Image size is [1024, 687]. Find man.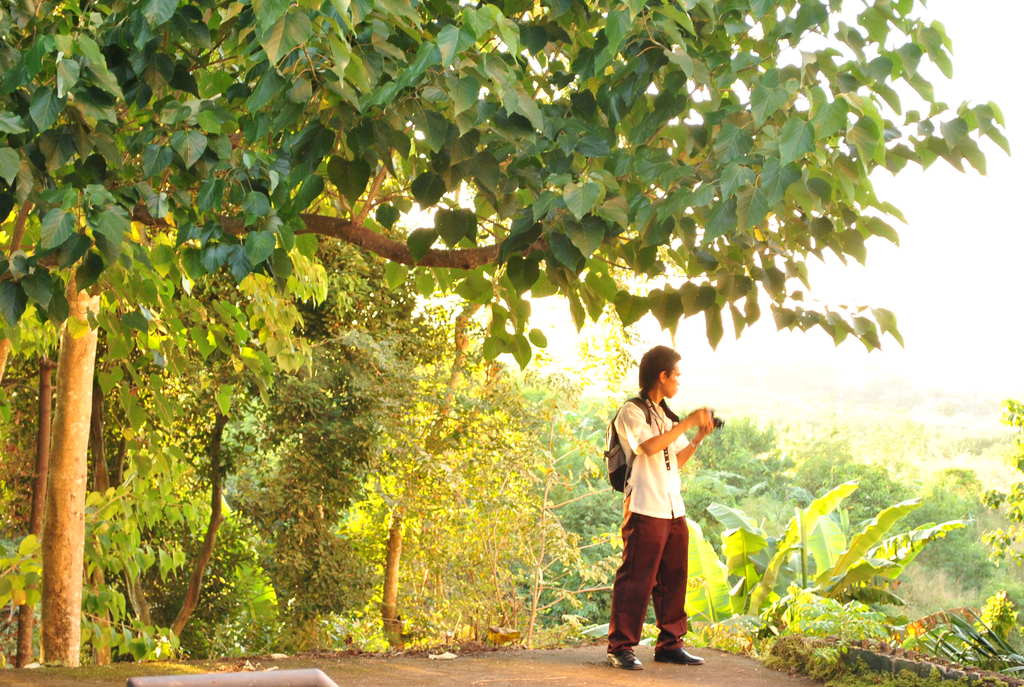
select_region(596, 351, 719, 681).
